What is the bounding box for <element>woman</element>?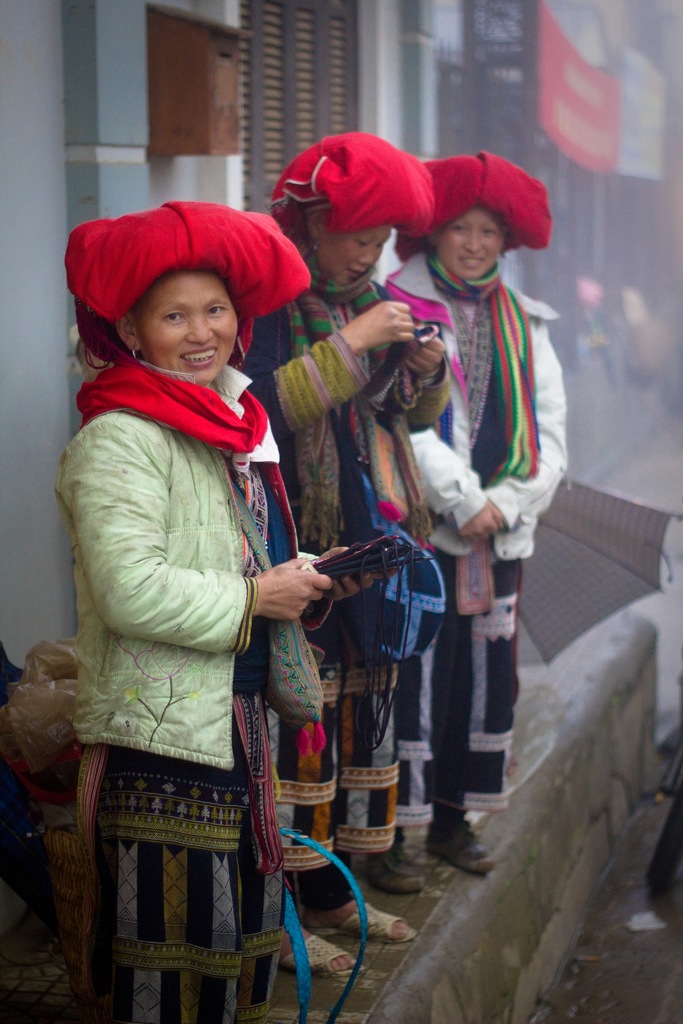
[83,198,397,1023].
